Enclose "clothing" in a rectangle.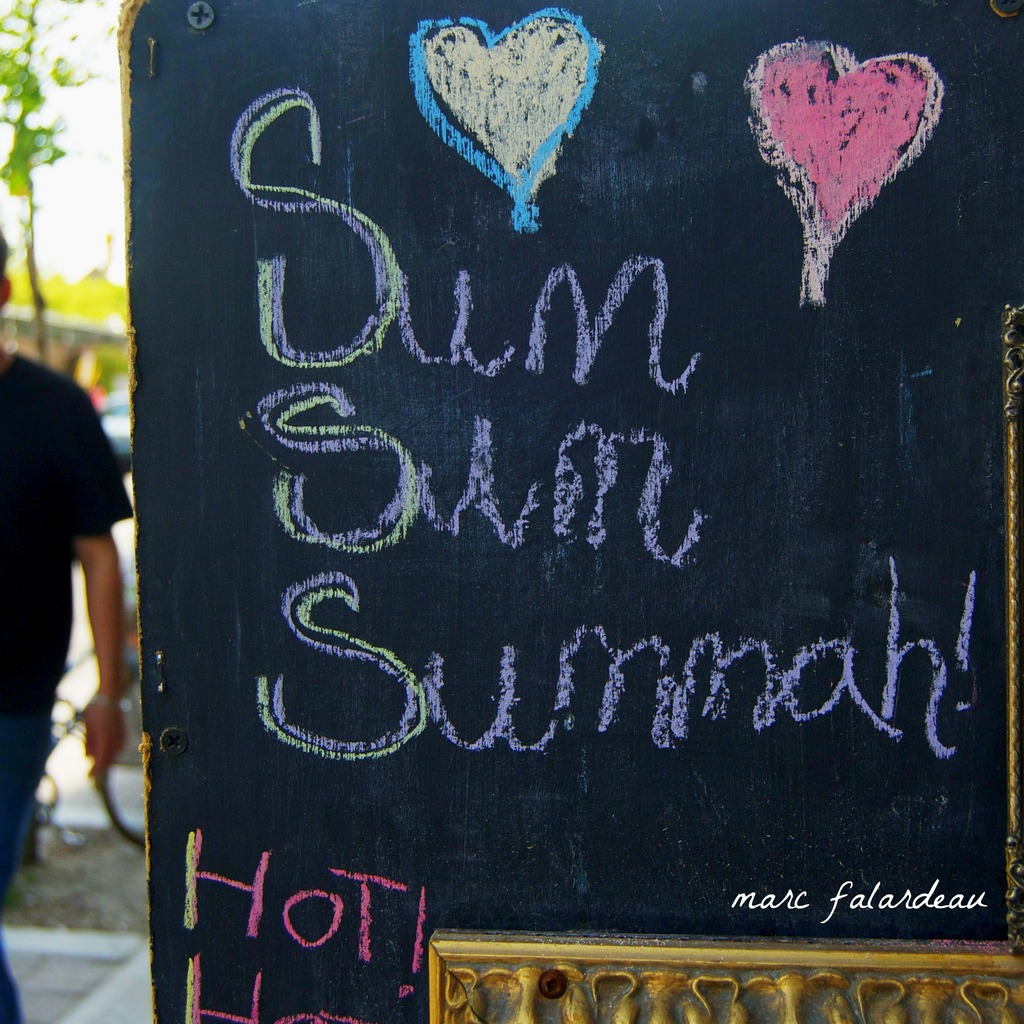
region(0, 341, 132, 708).
